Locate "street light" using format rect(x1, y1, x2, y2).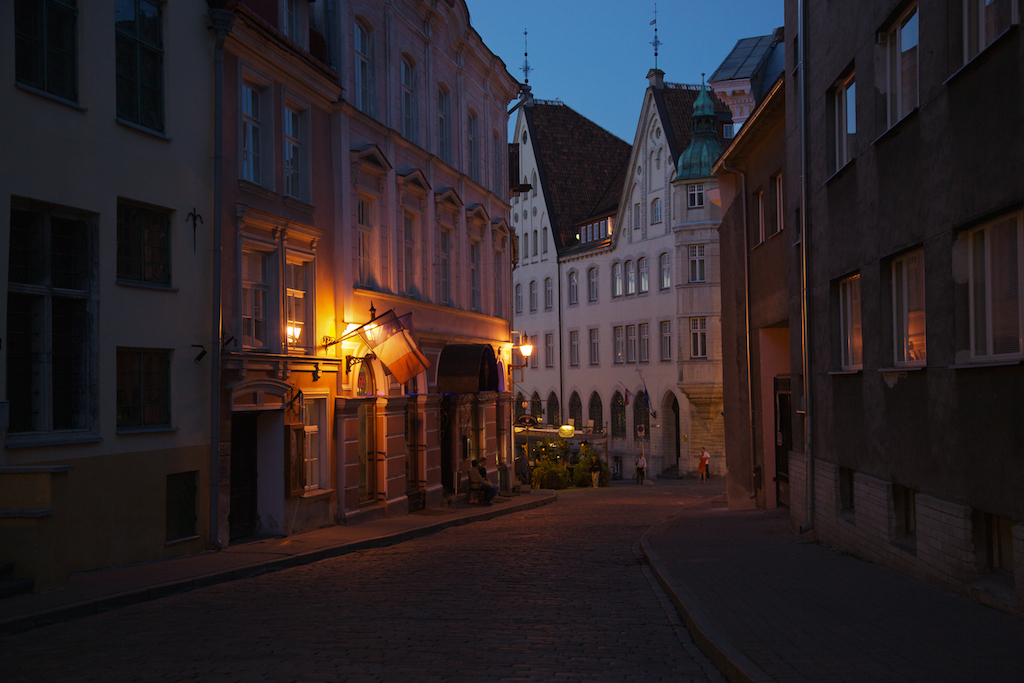
rect(356, 304, 385, 343).
